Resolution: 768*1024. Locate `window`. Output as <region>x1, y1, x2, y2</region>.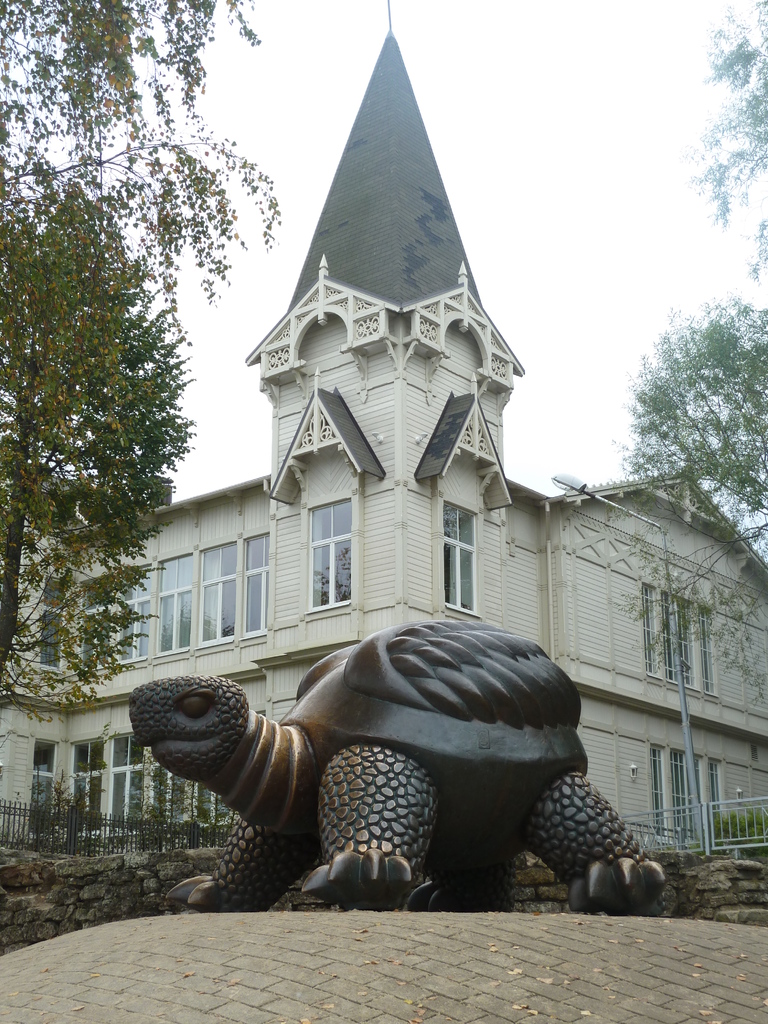
<region>156, 552, 193, 657</region>.
